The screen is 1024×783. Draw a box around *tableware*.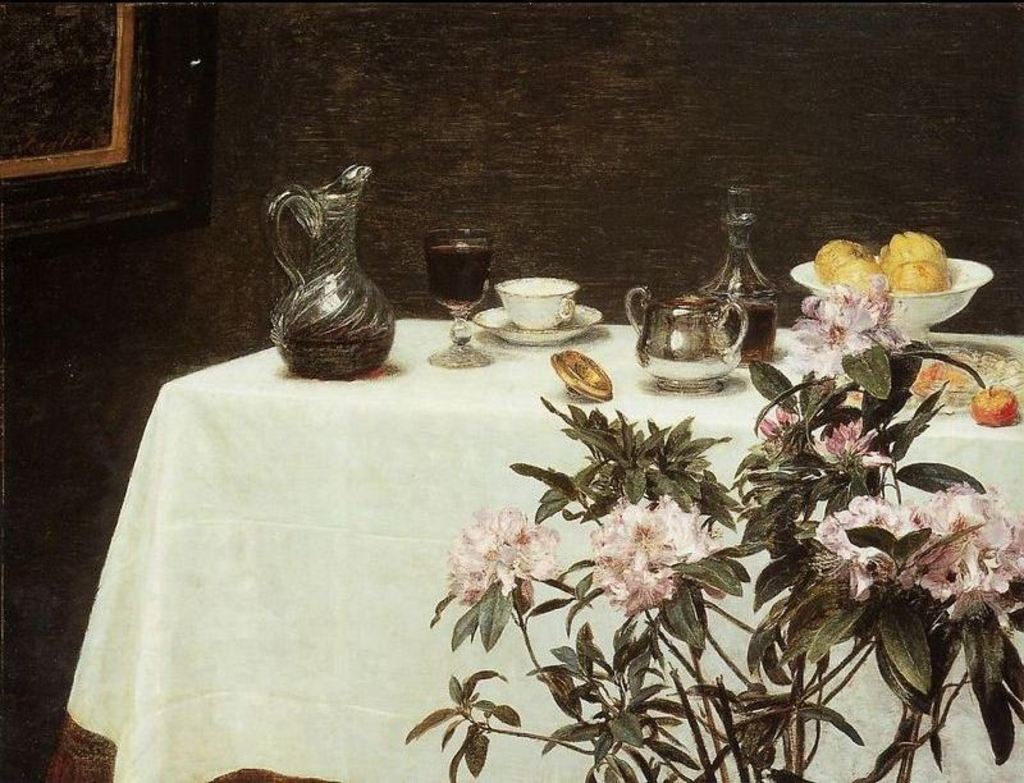
crop(465, 293, 603, 352).
